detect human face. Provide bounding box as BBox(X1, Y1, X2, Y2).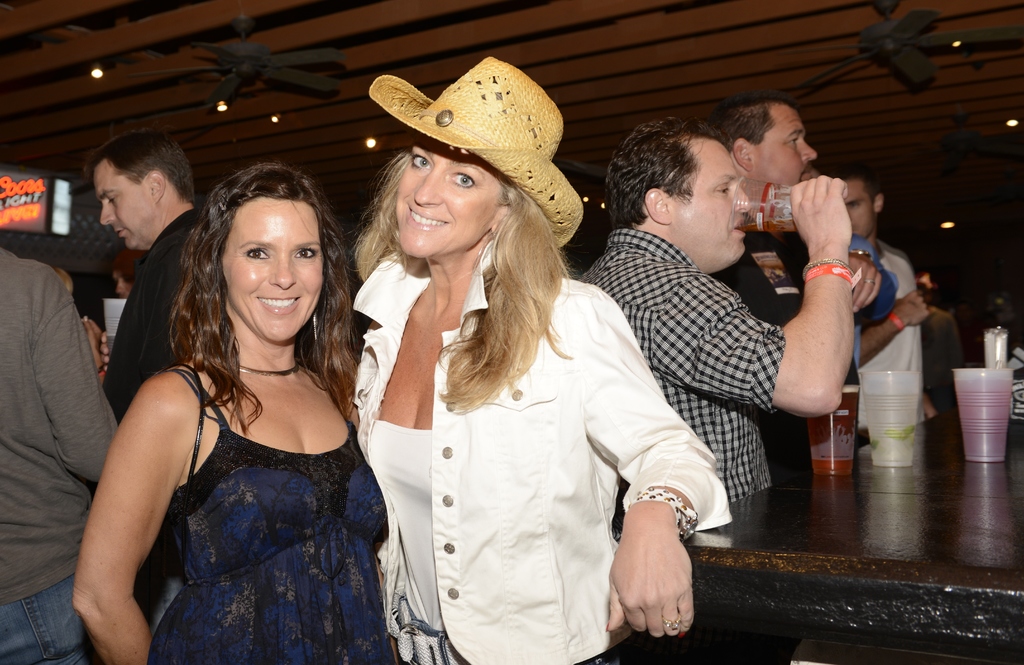
BBox(99, 158, 159, 249).
